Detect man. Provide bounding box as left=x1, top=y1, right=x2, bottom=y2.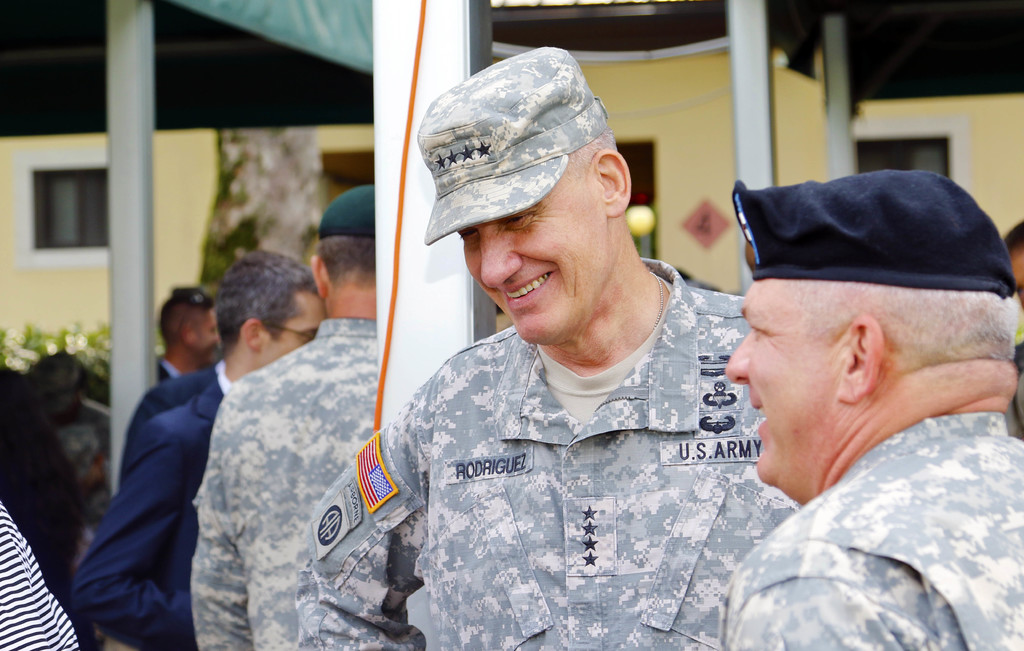
left=68, top=249, right=321, bottom=650.
